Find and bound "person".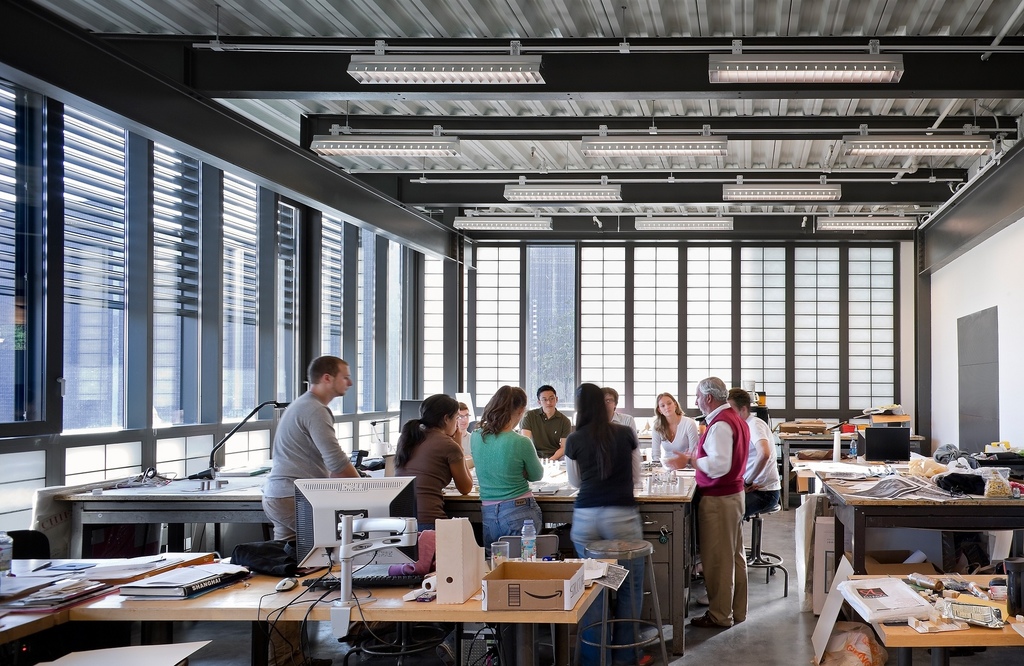
Bound: [left=469, top=378, right=547, bottom=563].
